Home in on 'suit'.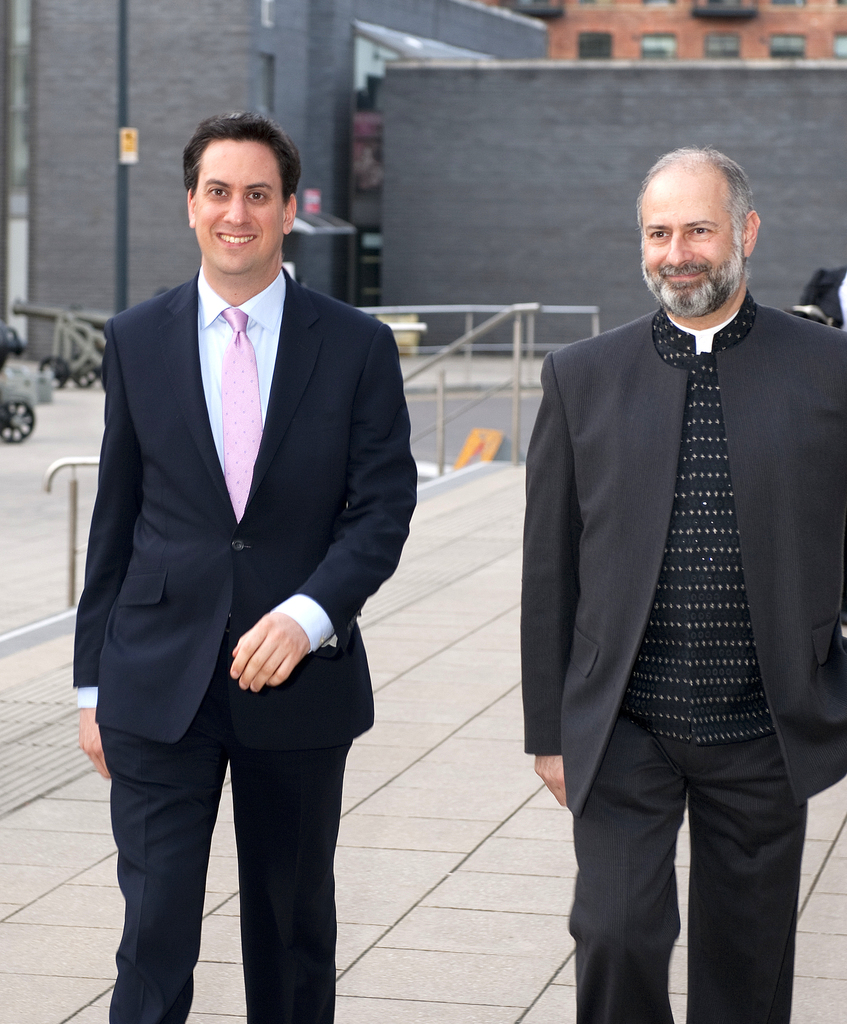
Homed in at 522 287 846 1023.
